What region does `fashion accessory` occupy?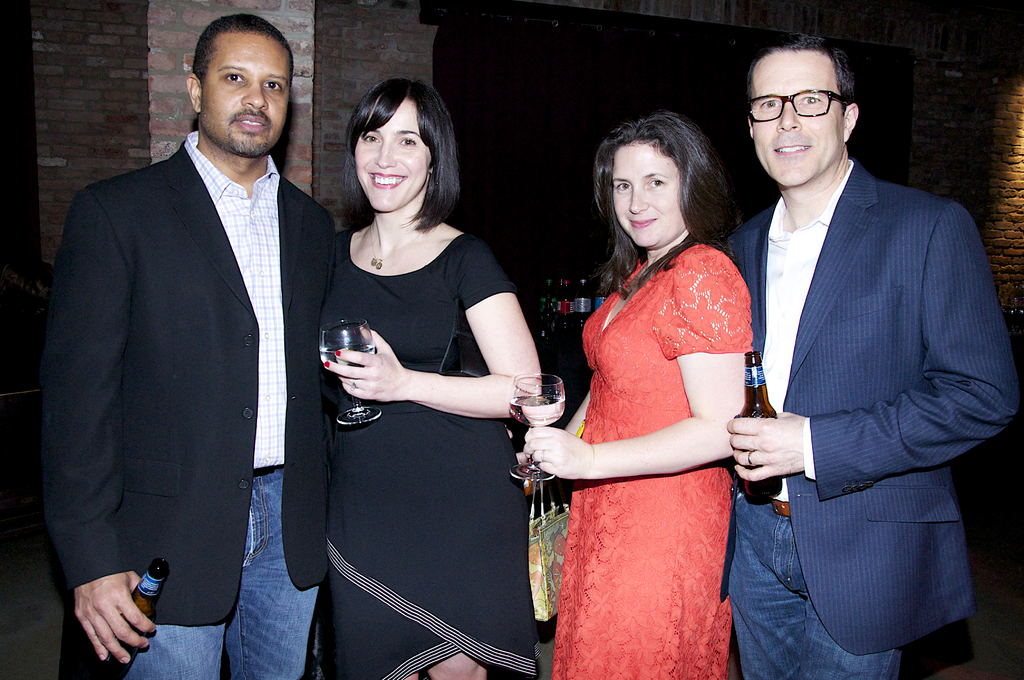
[left=370, top=219, right=419, bottom=269].
